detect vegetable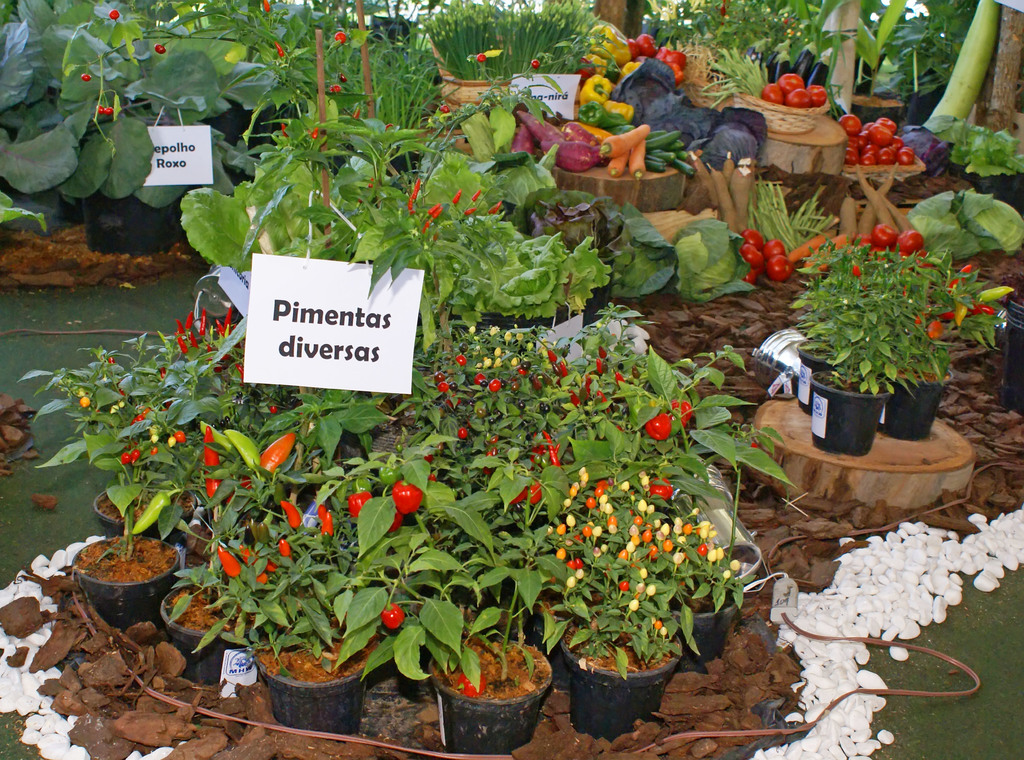
x1=104 y1=105 x2=114 y2=117
